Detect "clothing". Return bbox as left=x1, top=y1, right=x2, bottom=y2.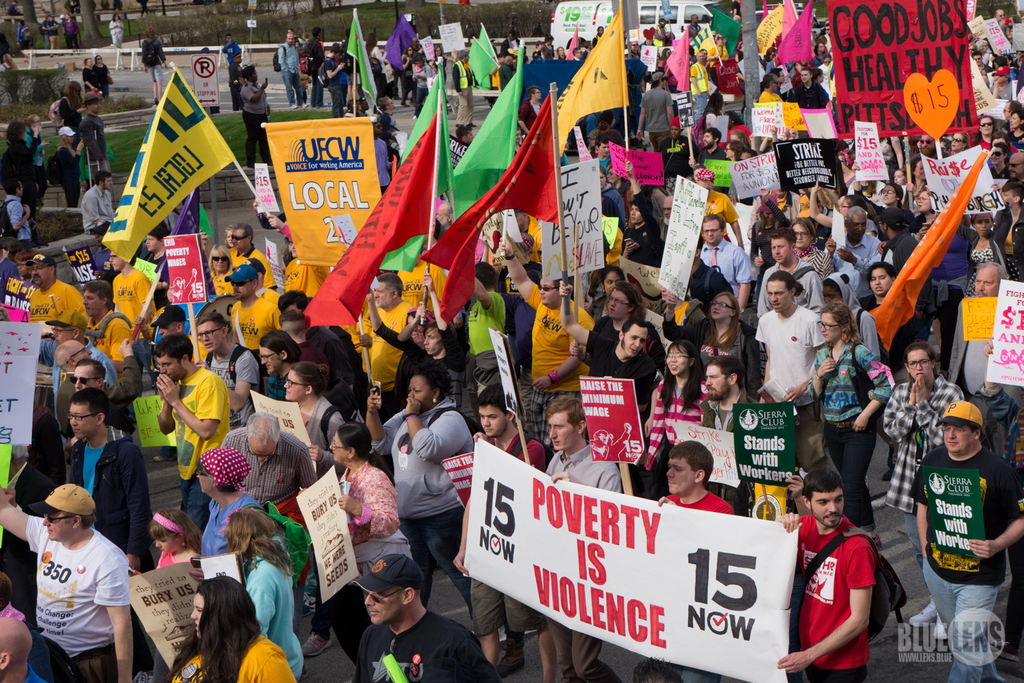
left=8, top=137, right=38, bottom=210.
